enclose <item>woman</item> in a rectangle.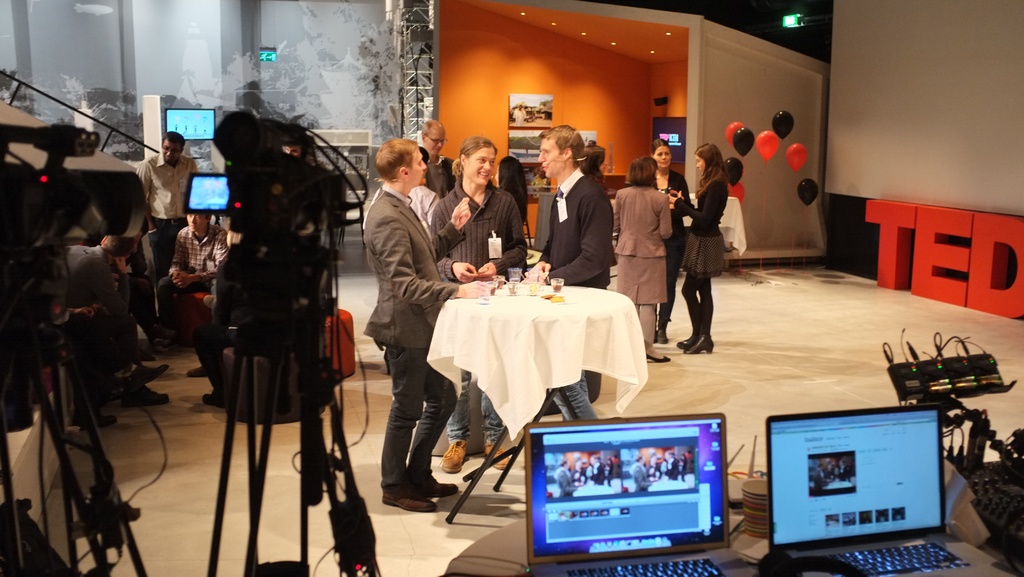
[680, 140, 718, 357].
